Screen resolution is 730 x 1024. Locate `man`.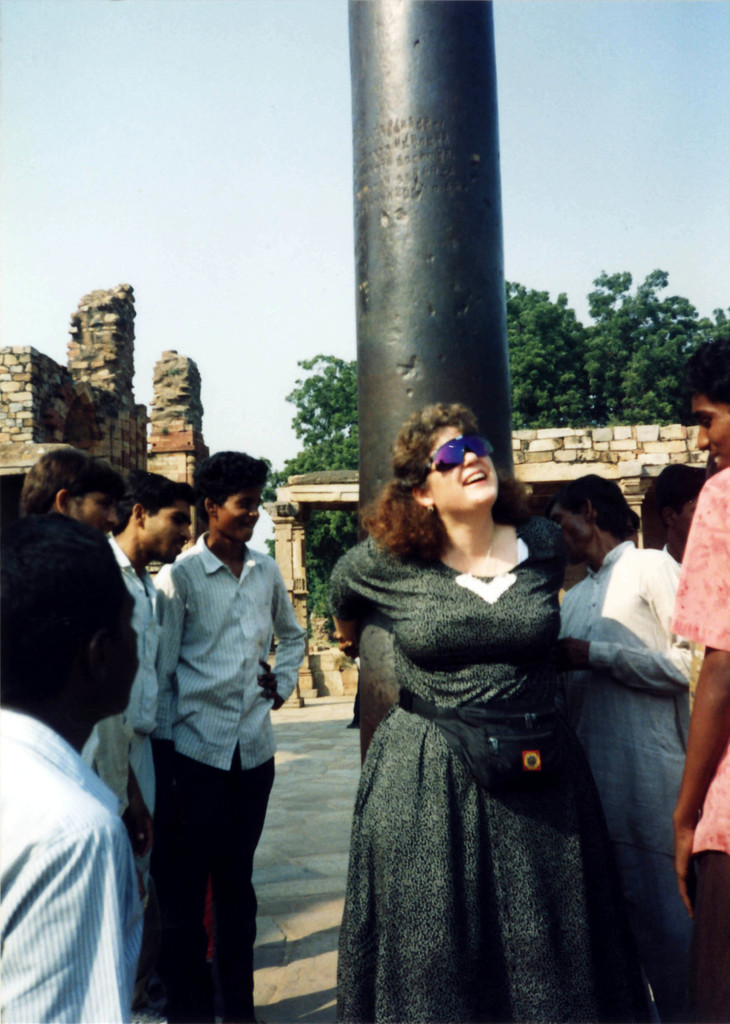
bbox(20, 446, 124, 543).
